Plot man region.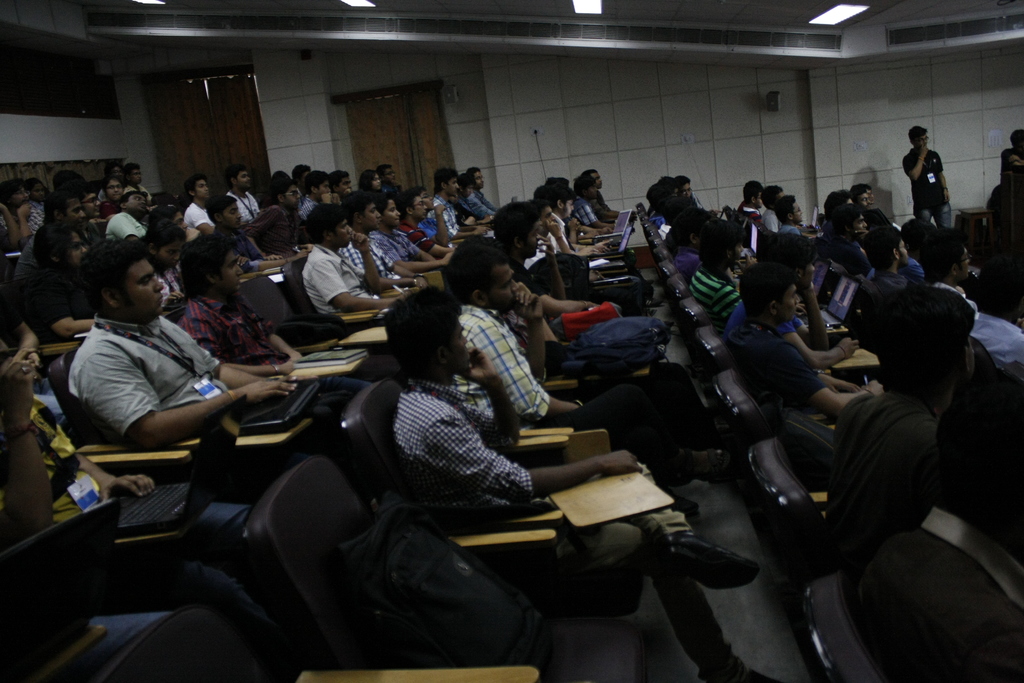
Plotted at {"left": 396, "top": 281, "right": 782, "bottom": 682}.
